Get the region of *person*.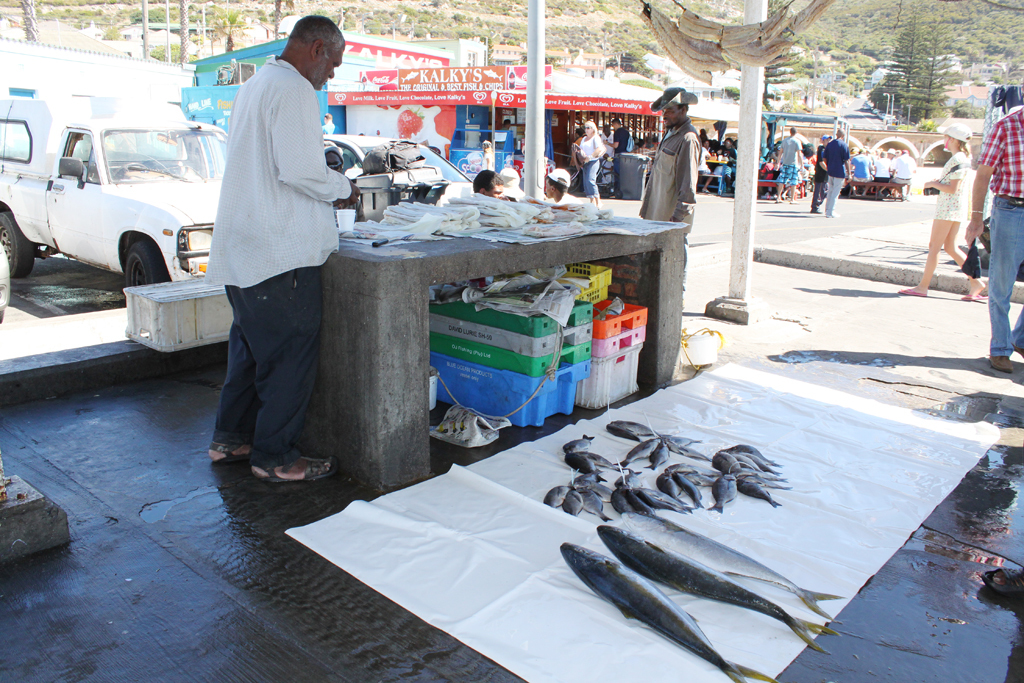
crop(810, 135, 830, 212).
